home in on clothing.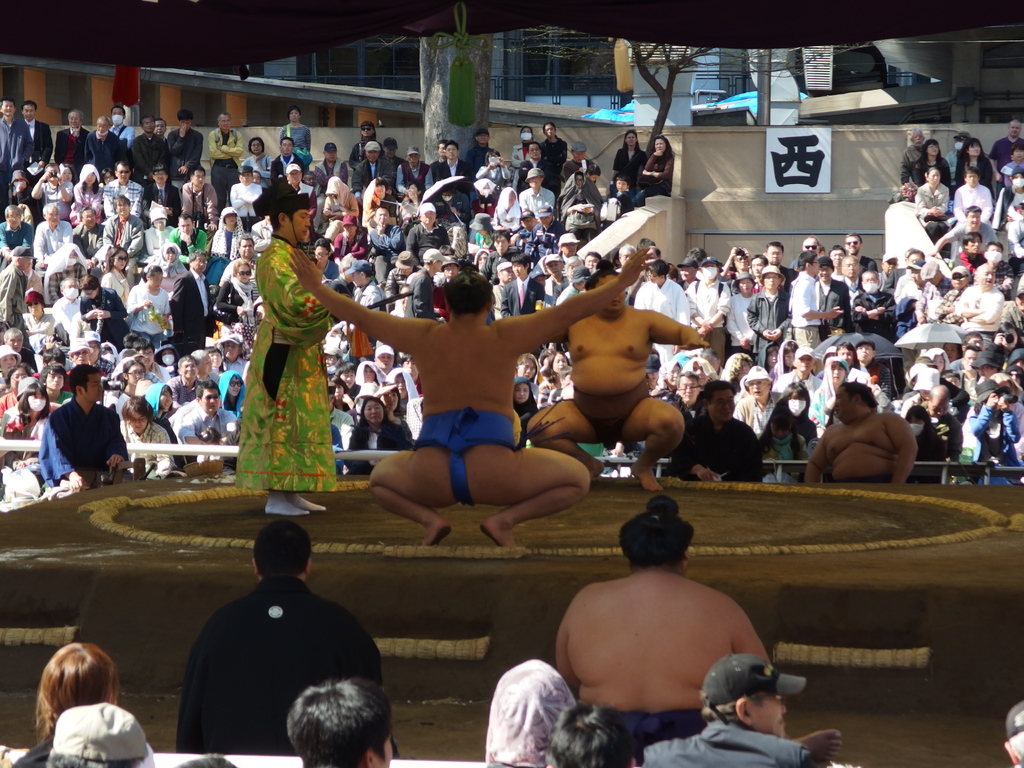
Homed in at bbox(40, 179, 72, 216).
